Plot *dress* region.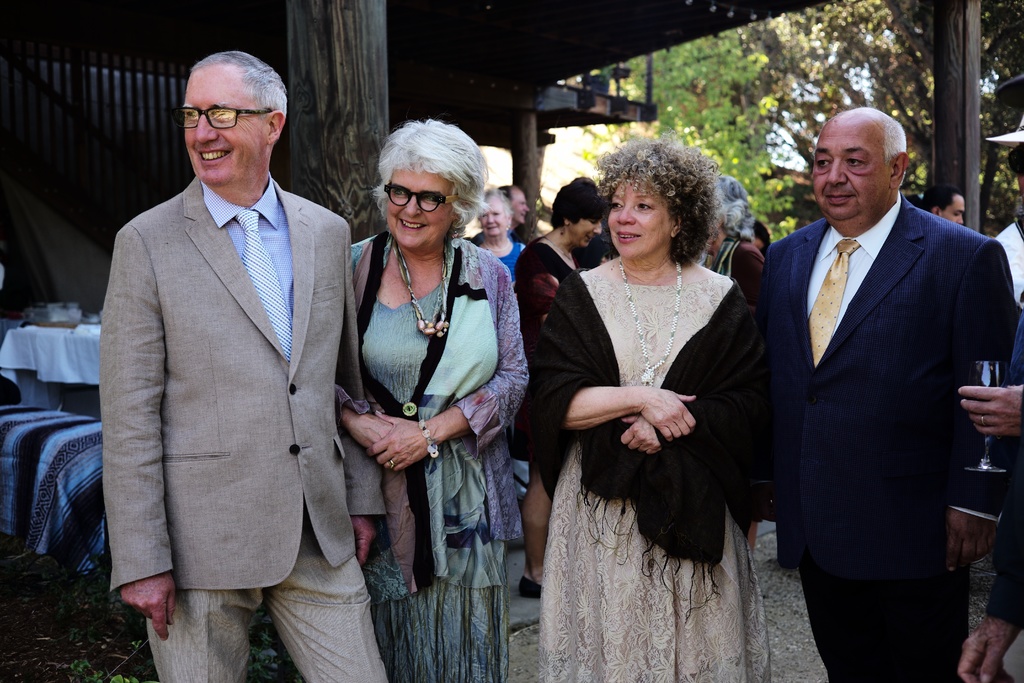
Plotted at select_region(540, 277, 769, 682).
